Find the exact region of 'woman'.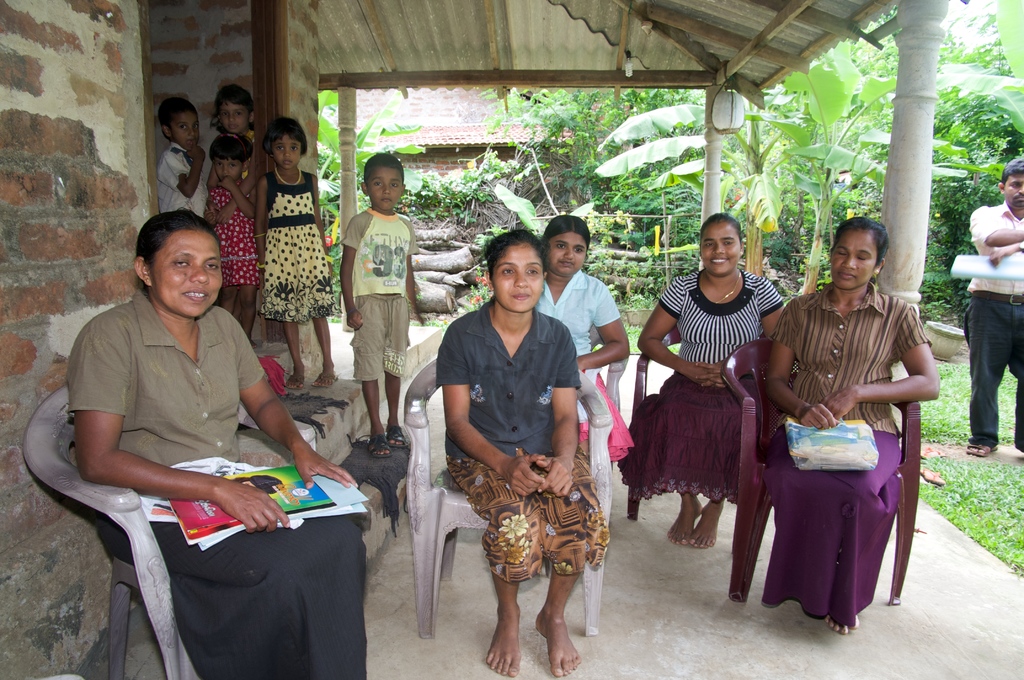
Exact region: box=[614, 214, 785, 550].
